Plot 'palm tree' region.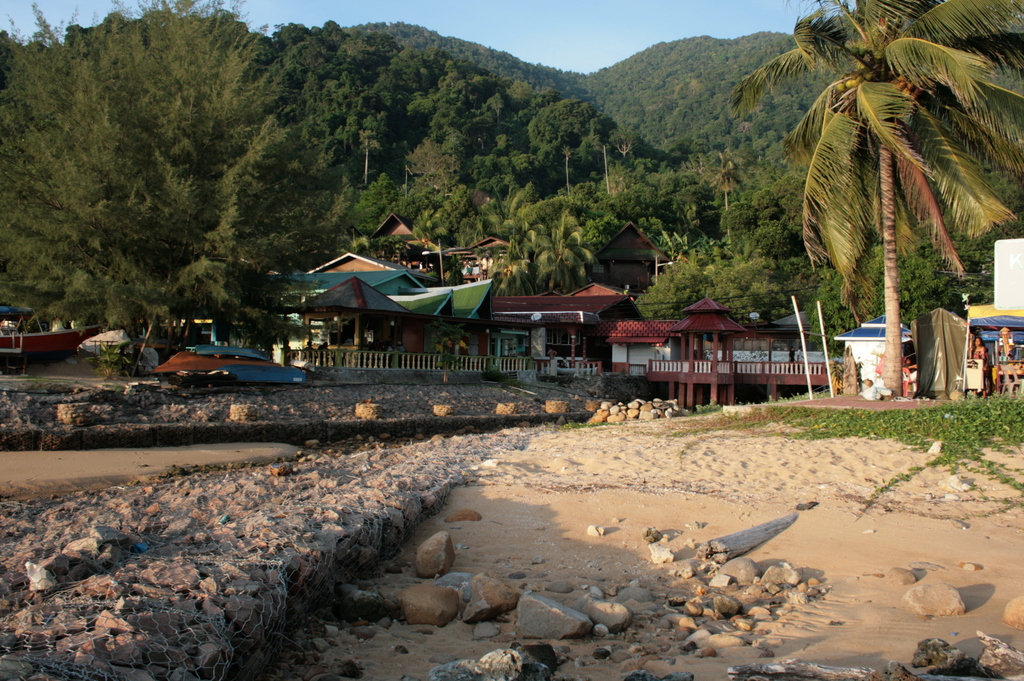
Plotted at bbox(728, 0, 1023, 402).
